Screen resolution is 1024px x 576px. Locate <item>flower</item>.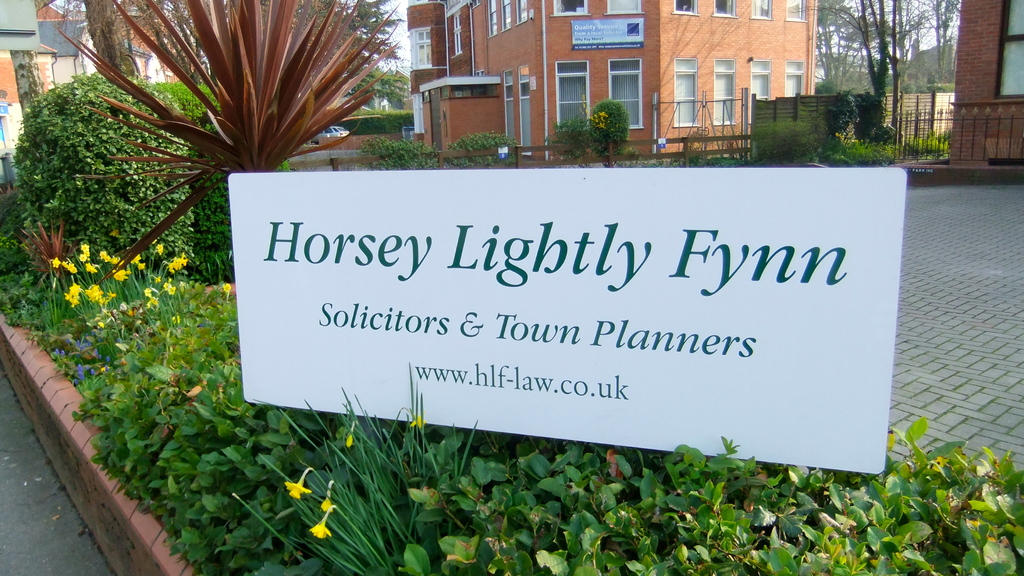
box=[81, 245, 93, 263].
